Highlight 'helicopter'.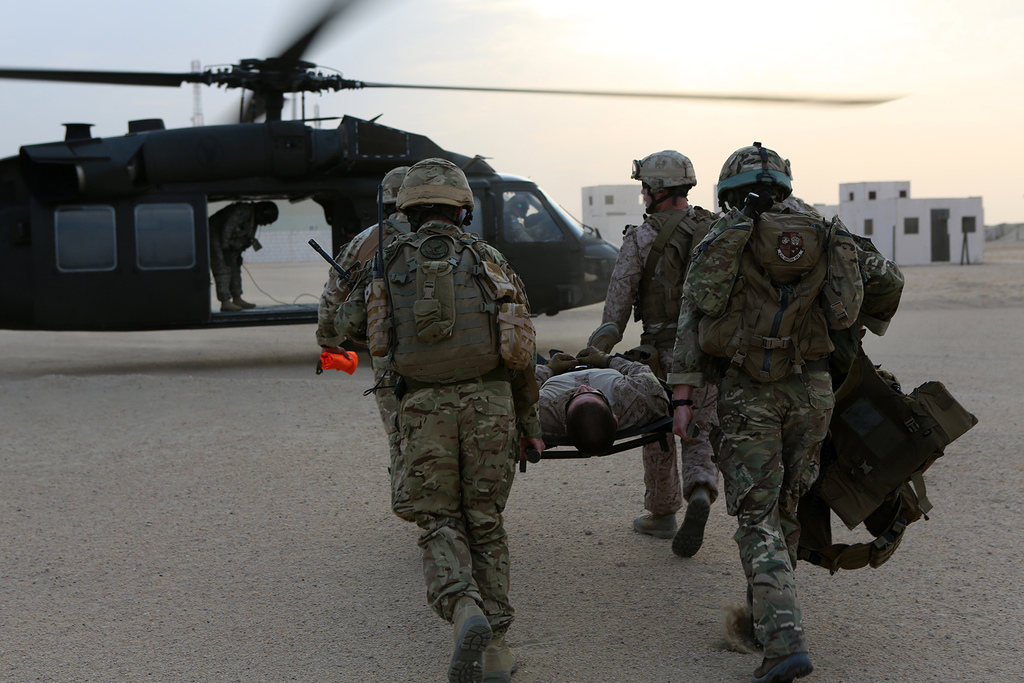
Highlighted region: [0, 0, 910, 356].
